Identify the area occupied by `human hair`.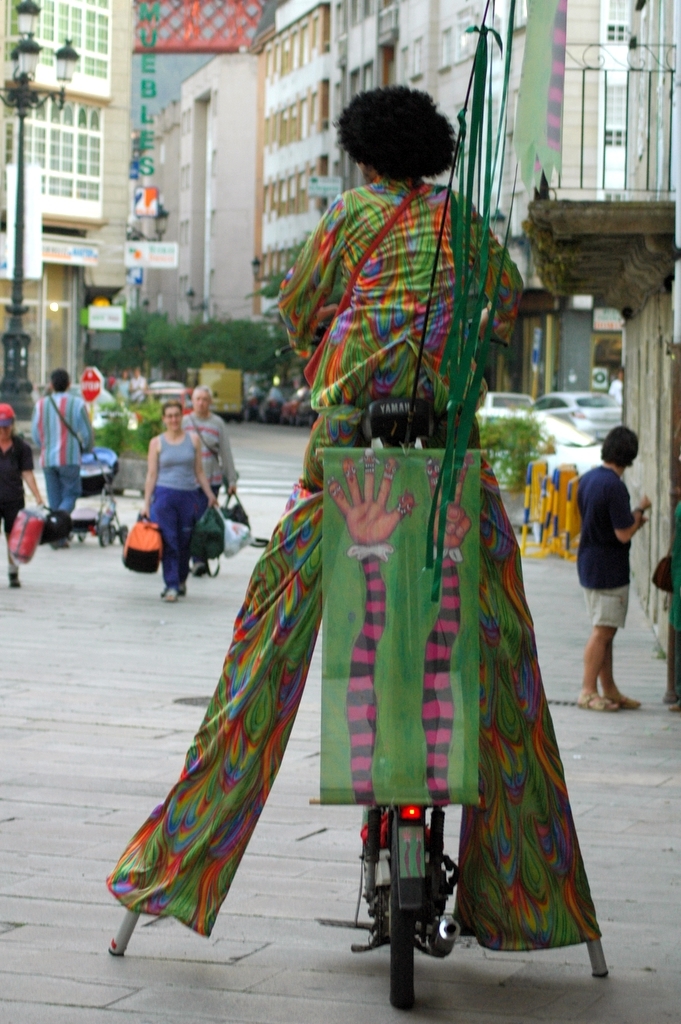
Area: (599,426,640,469).
